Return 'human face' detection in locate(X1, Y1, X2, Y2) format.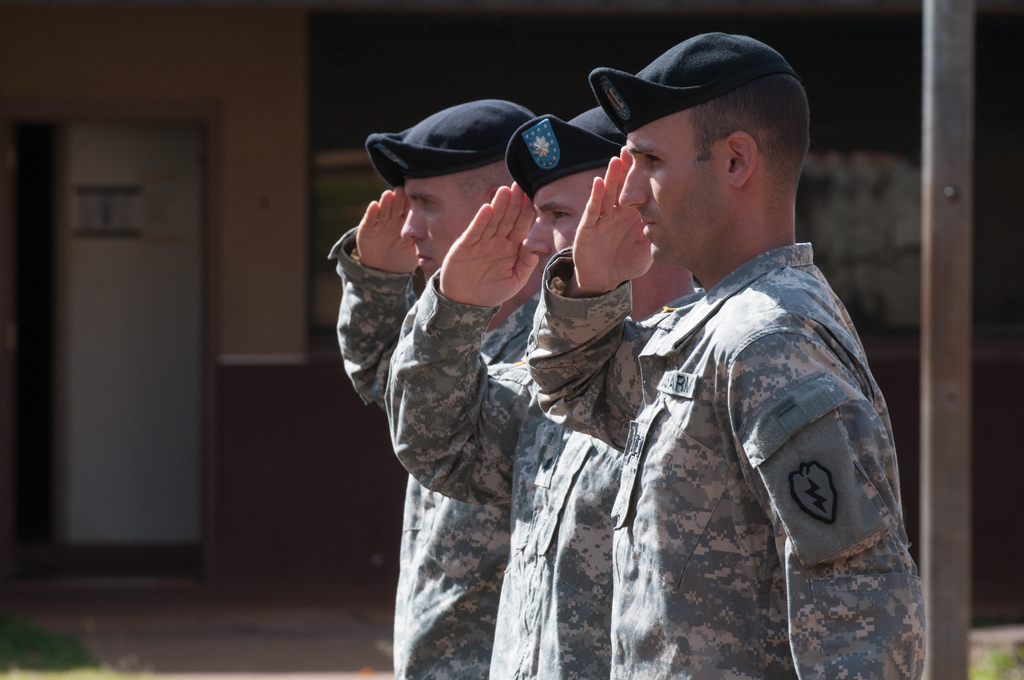
locate(524, 169, 602, 278).
